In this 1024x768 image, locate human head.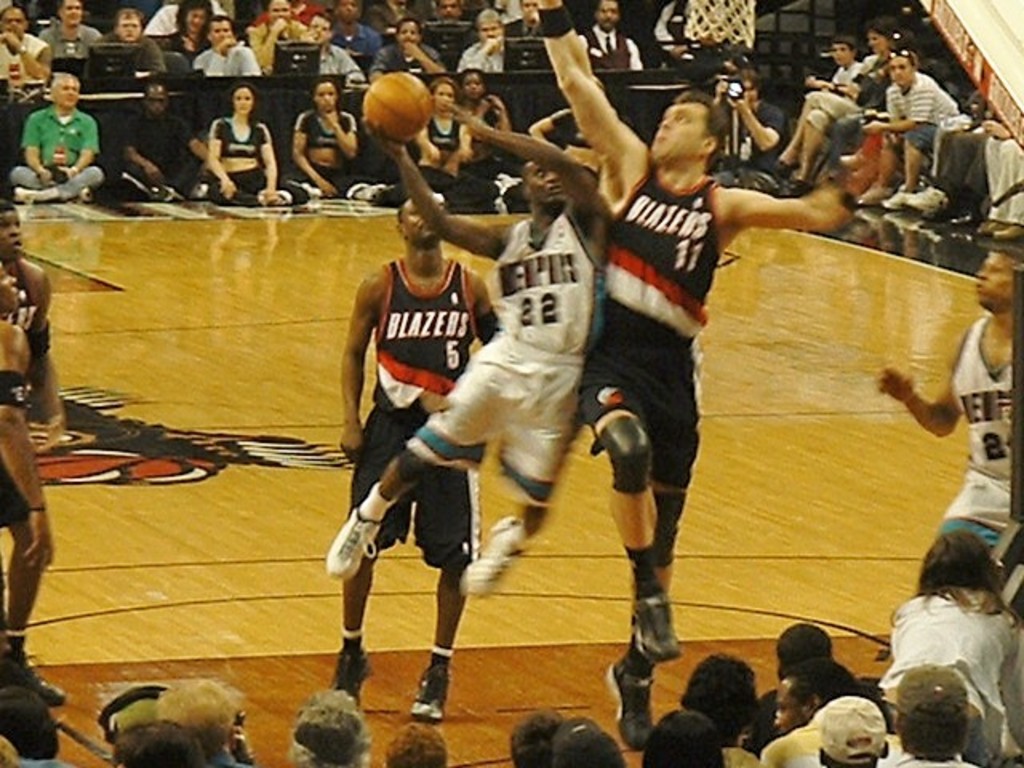
Bounding box: bbox(430, 82, 459, 115).
